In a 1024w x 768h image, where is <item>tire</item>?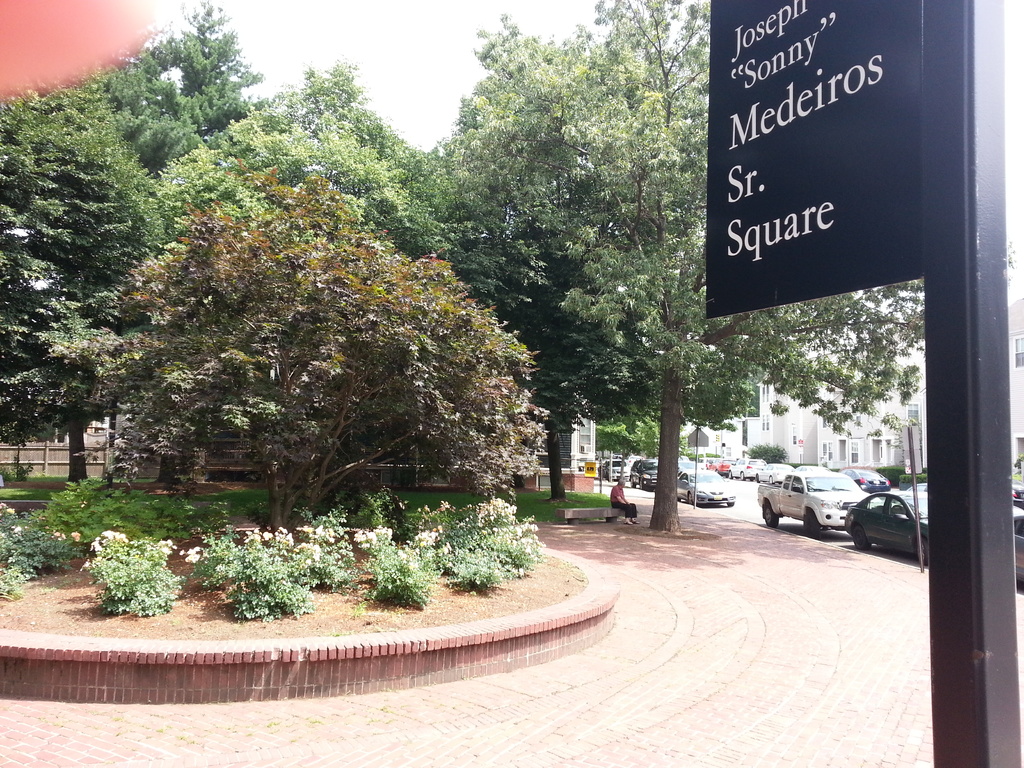
(847, 522, 872, 548).
